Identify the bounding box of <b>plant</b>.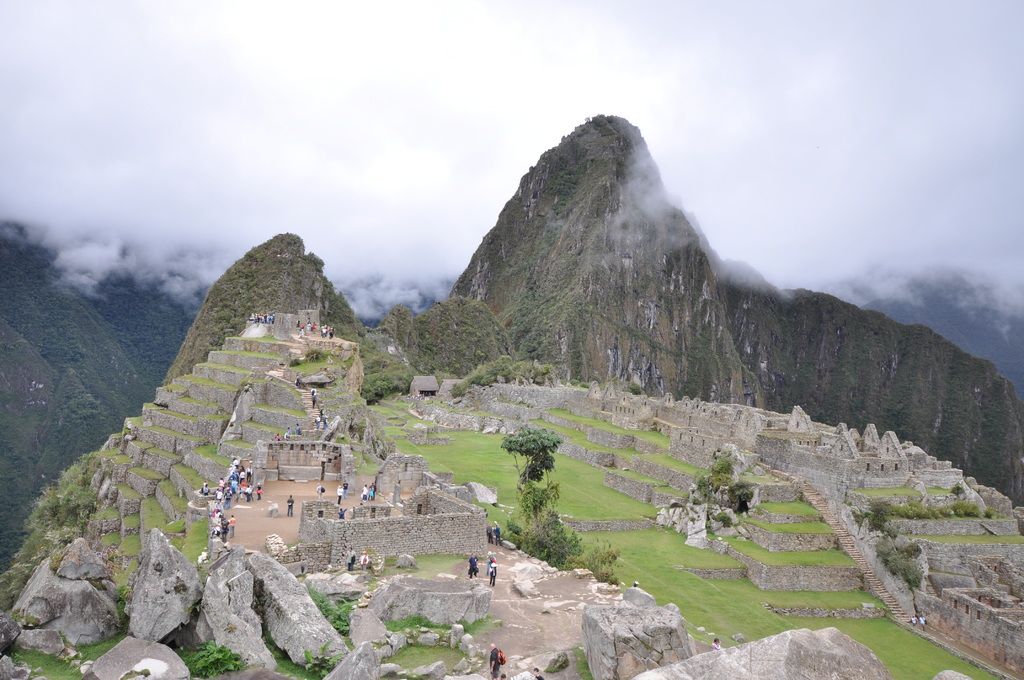
locate(75, 450, 91, 461).
